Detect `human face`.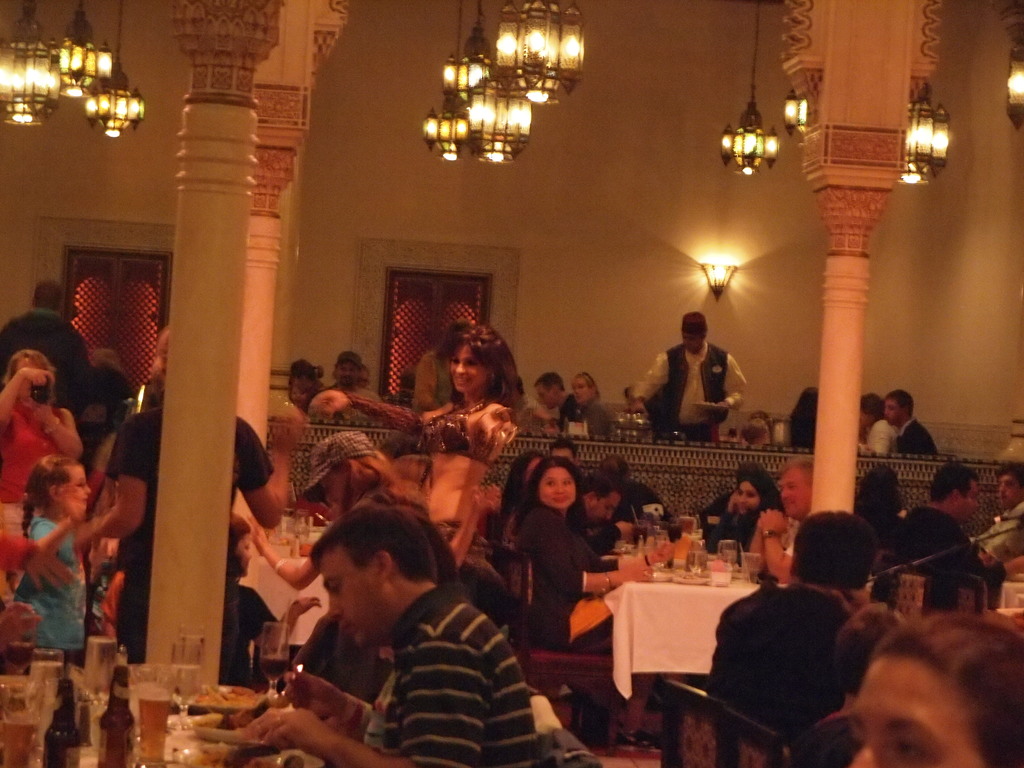
Detected at box=[687, 335, 704, 351].
